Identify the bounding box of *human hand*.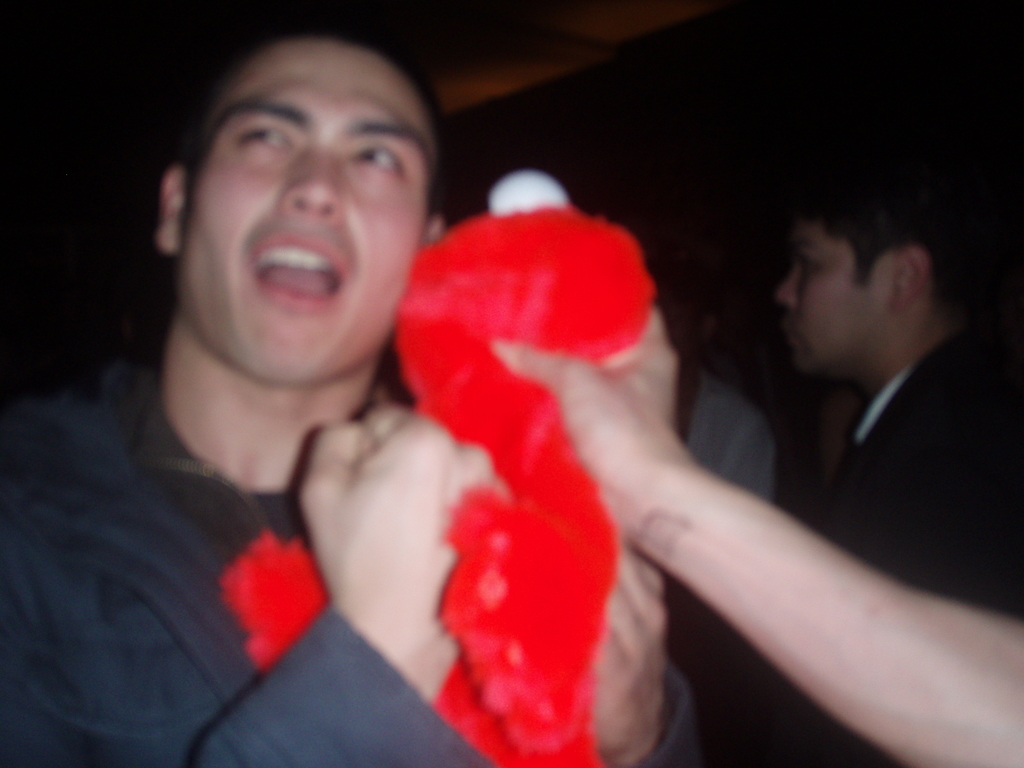
(589, 545, 670, 767).
